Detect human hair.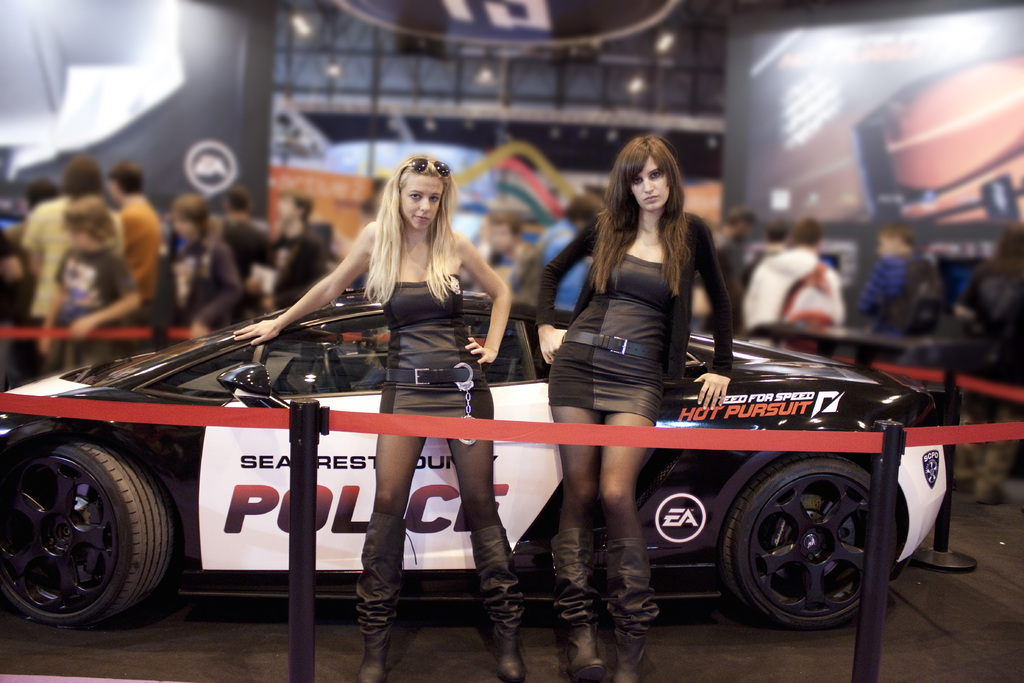
Detected at [x1=225, y1=188, x2=252, y2=212].
